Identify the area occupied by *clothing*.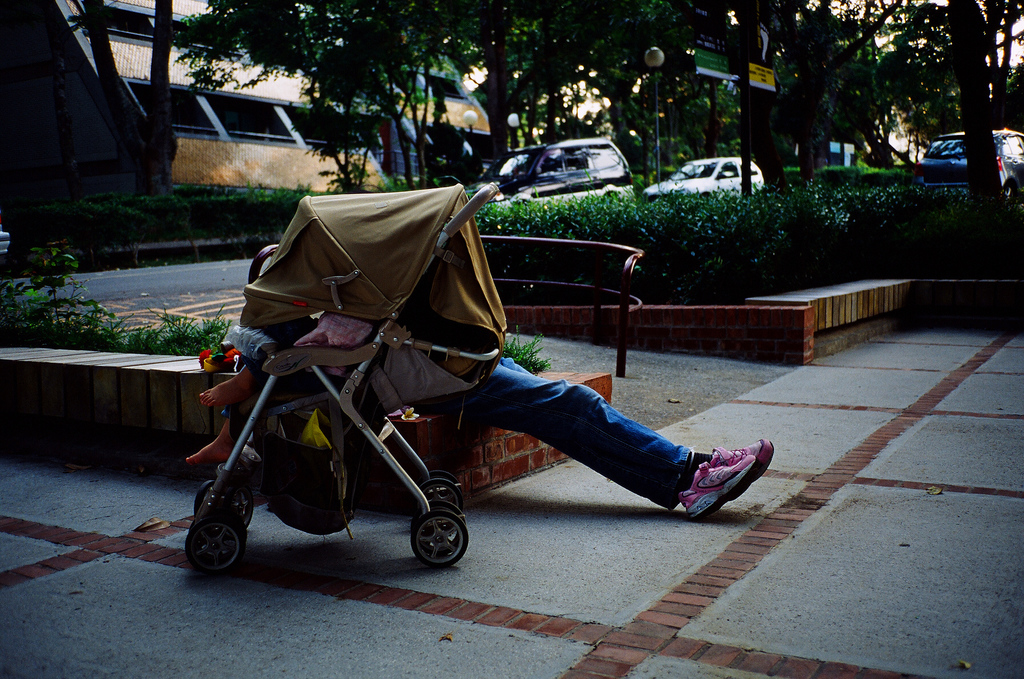
Area: [220, 311, 372, 421].
